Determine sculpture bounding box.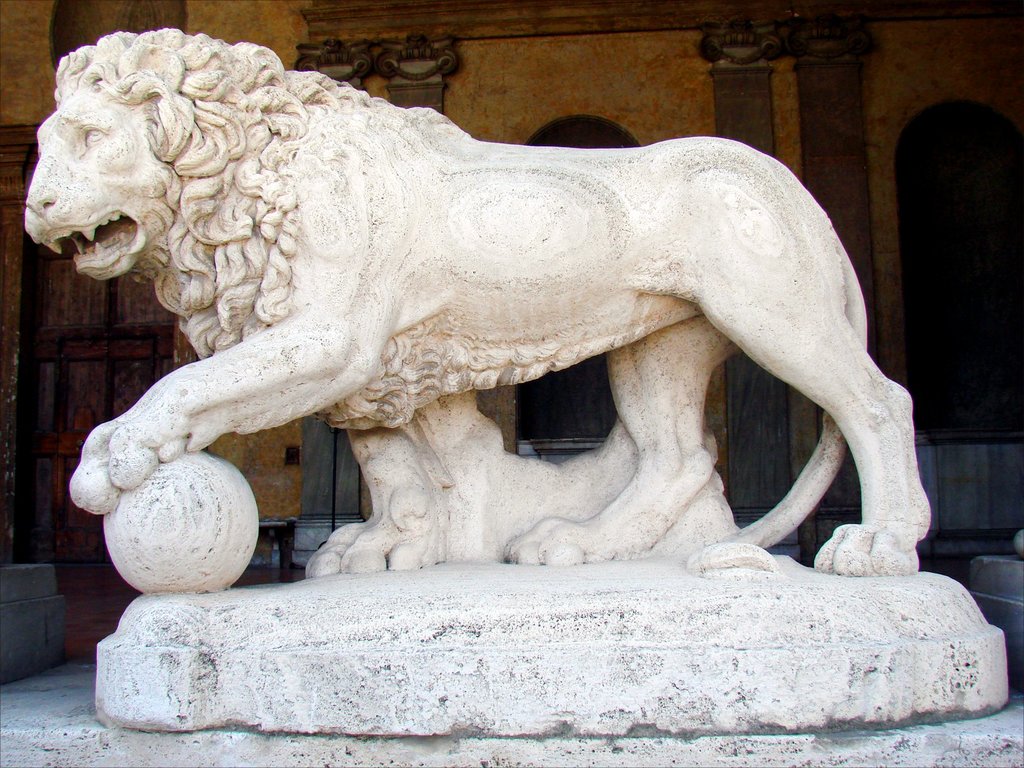
Determined: (10, 35, 908, 611).
